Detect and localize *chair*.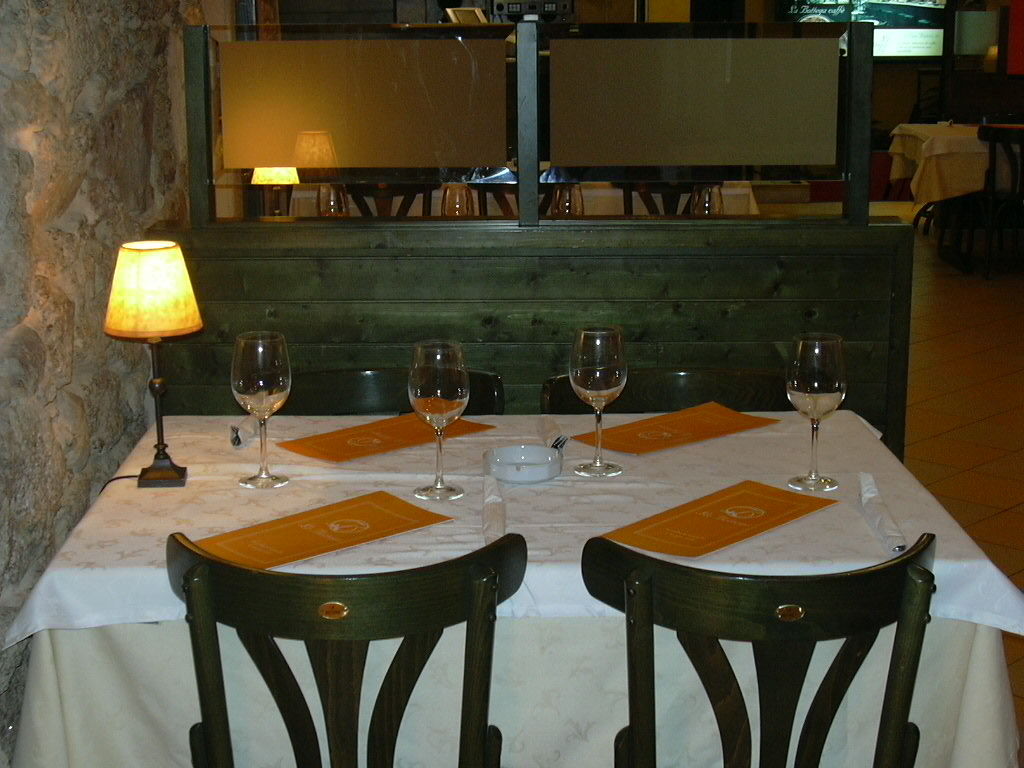
Localized at select_region(347, 184, 436, 226).
